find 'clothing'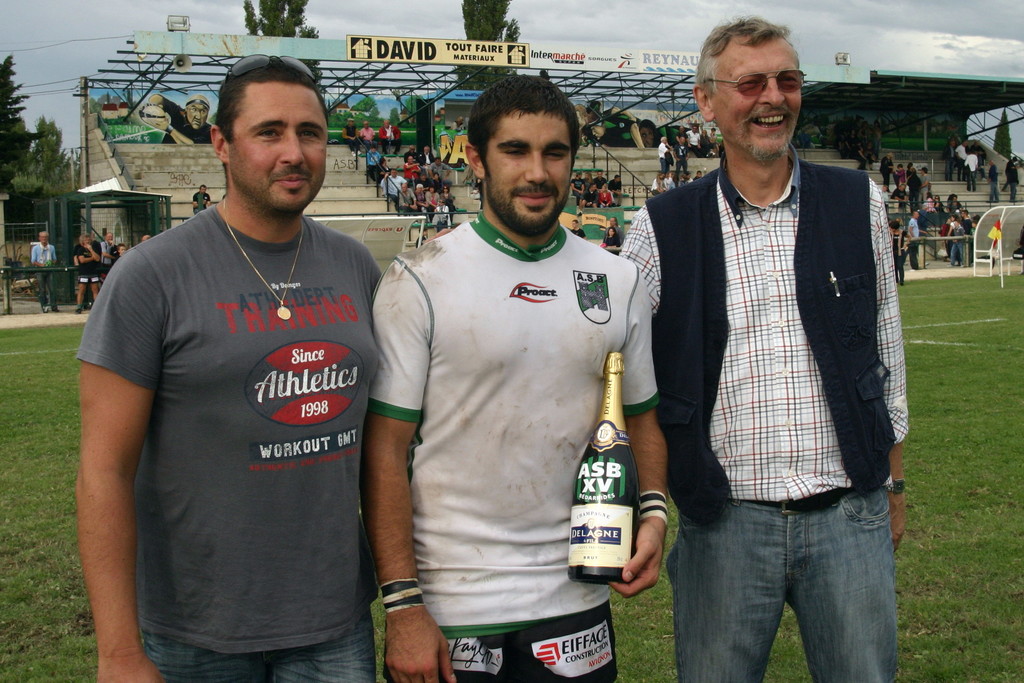
(x1=378, y1=123, x2=400, y2=149)
